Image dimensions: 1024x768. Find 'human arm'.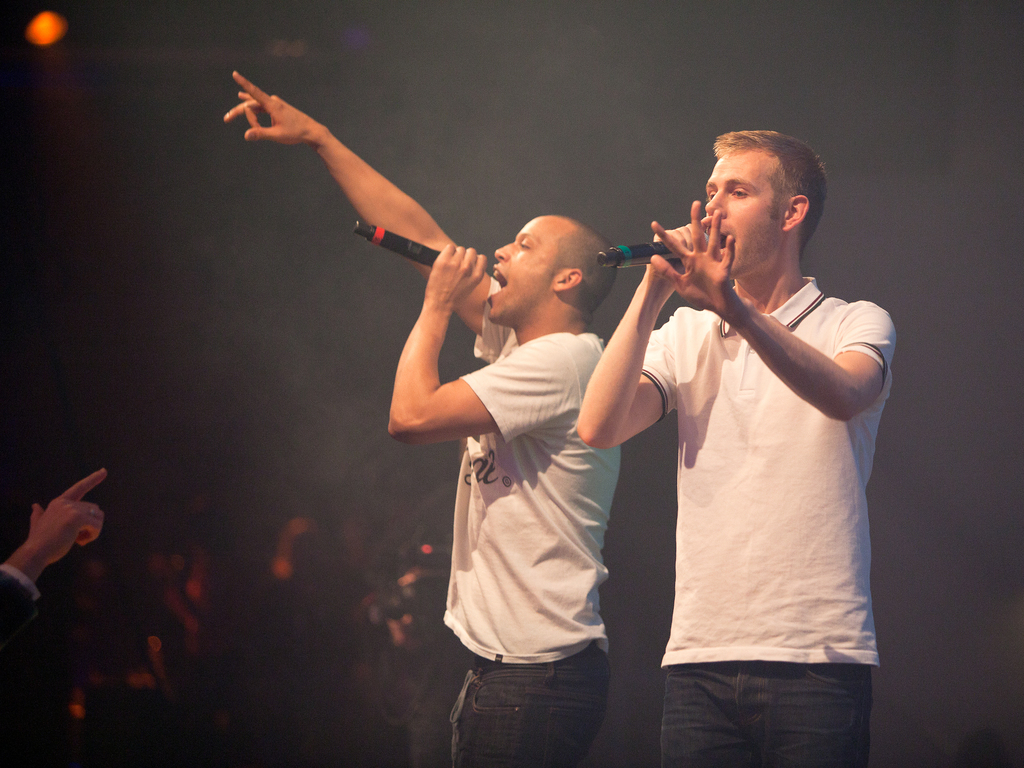
577, 211, 686, 445.
